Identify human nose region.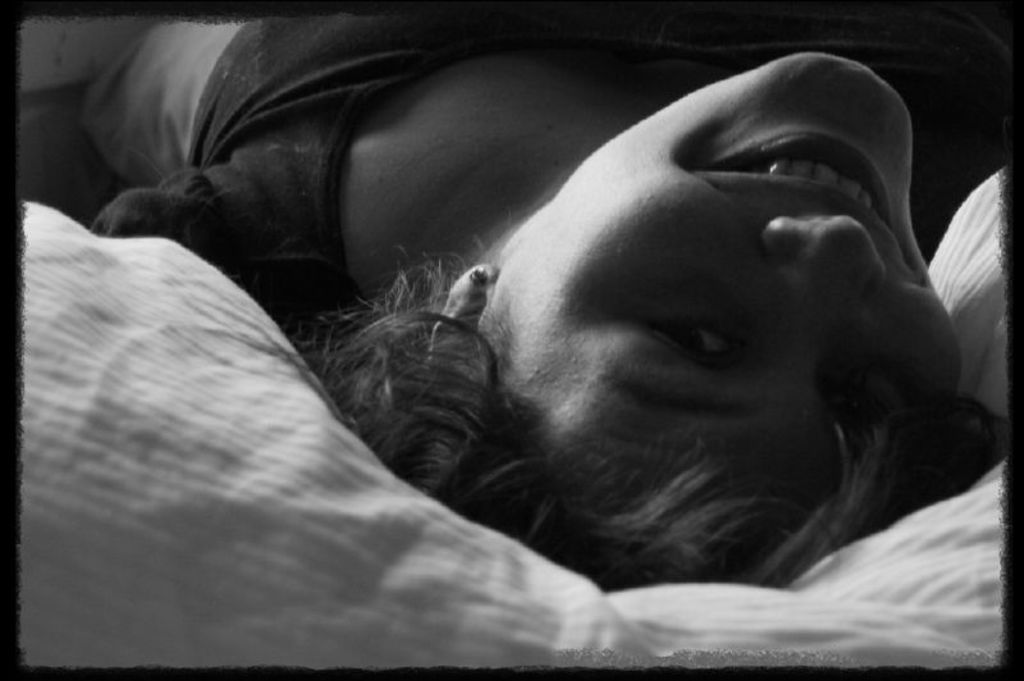
Region: region(763, 210, 888, 338).
